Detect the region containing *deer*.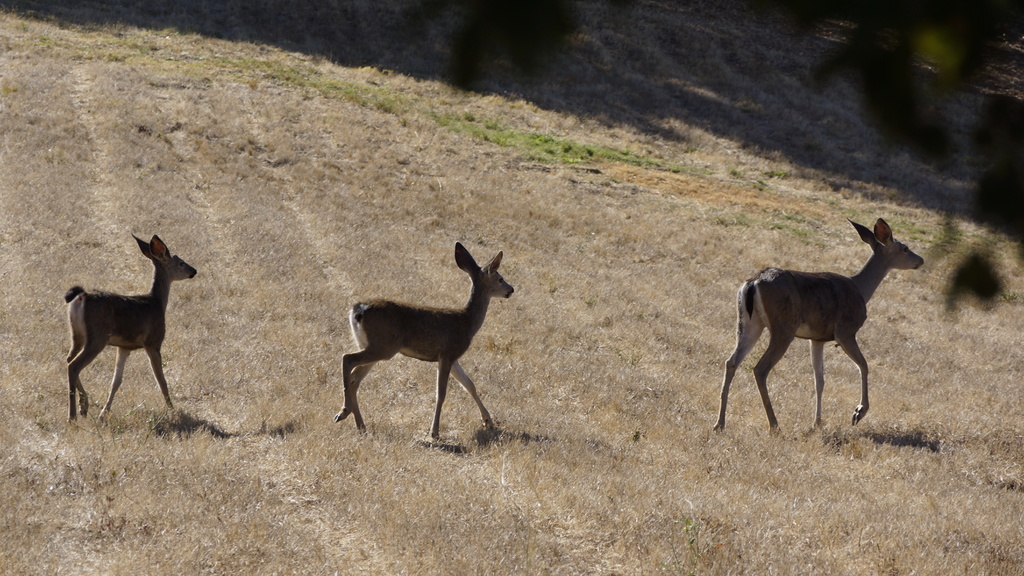
[x1=335, y1=242, x2=514, y2=439].
